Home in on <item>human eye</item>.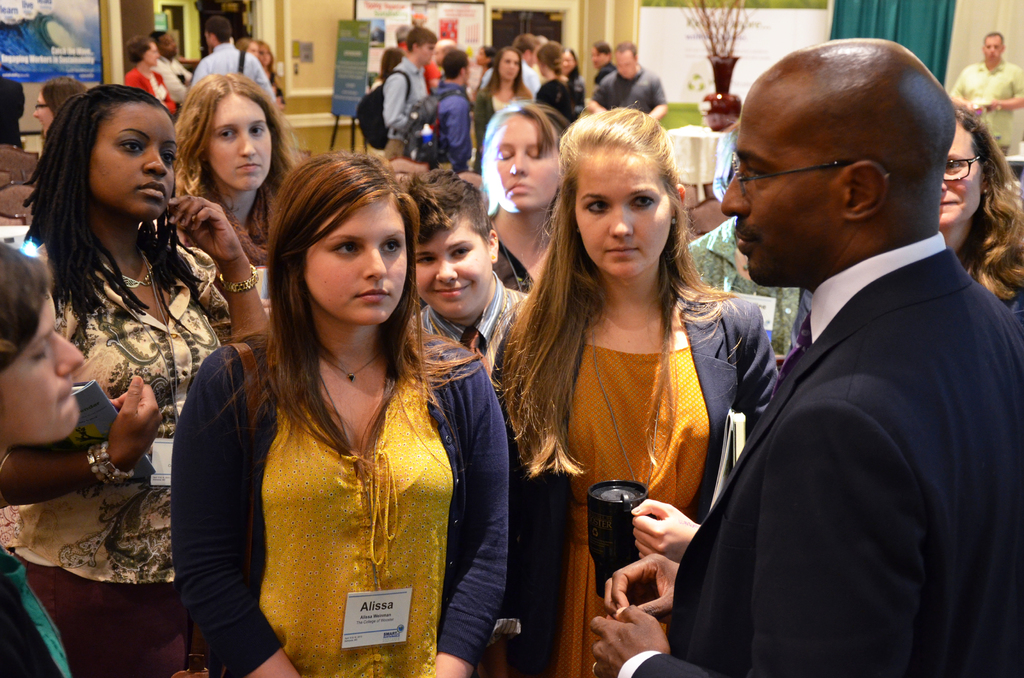
Homed in at bbox=(632, 193, 657, 209).
